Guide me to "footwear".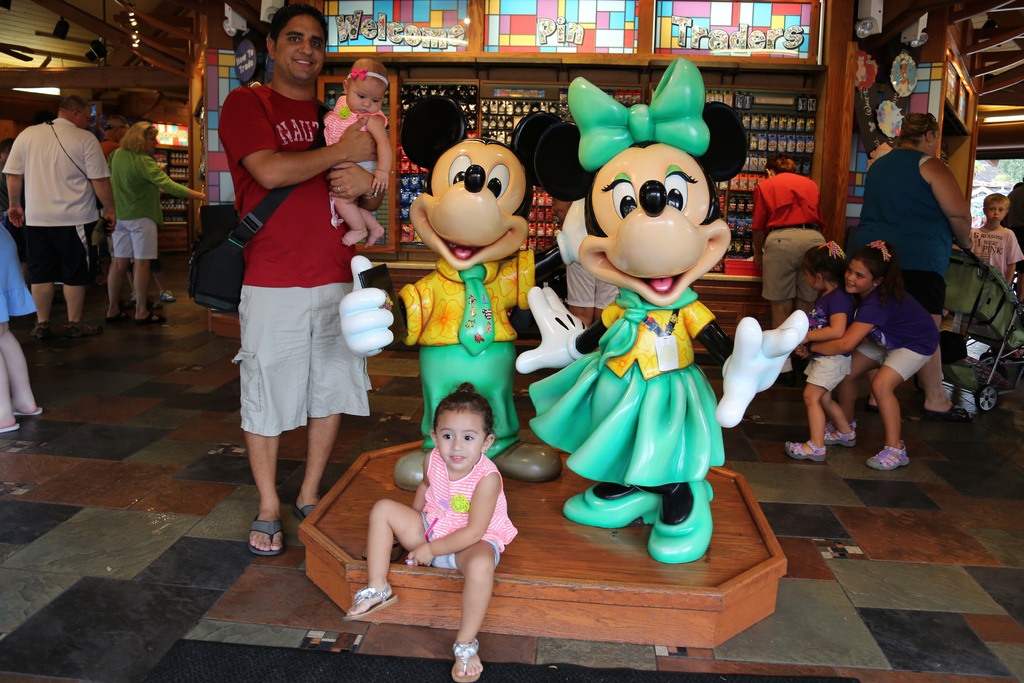
Guidance: x1=120 y1=293 x2=136 y2=307.
